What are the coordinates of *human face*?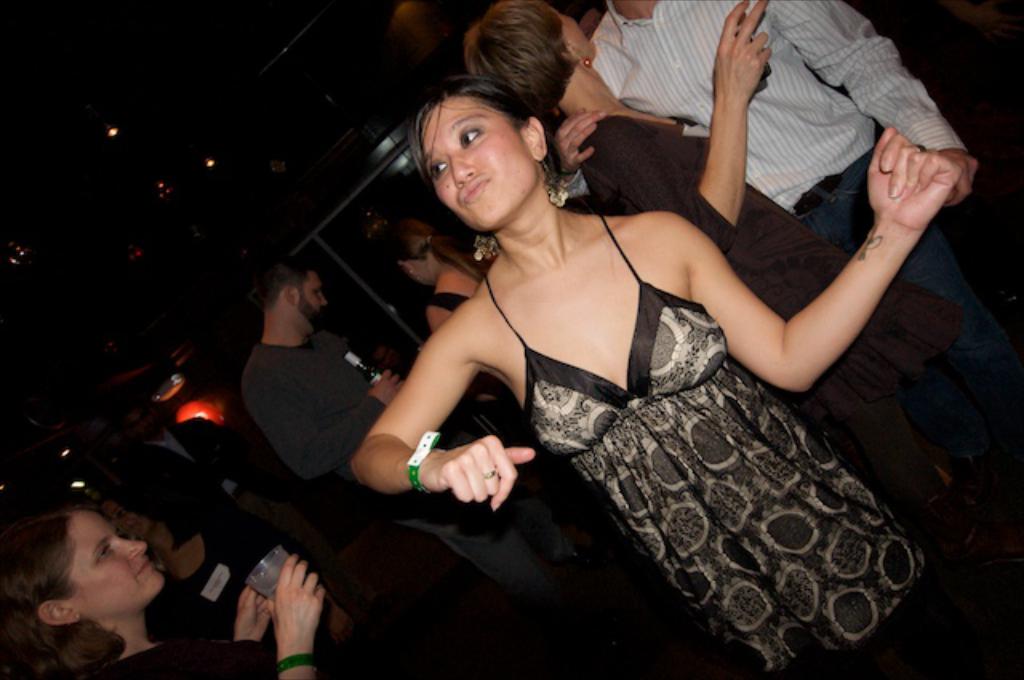
box=[422, 101, 536, 227].
